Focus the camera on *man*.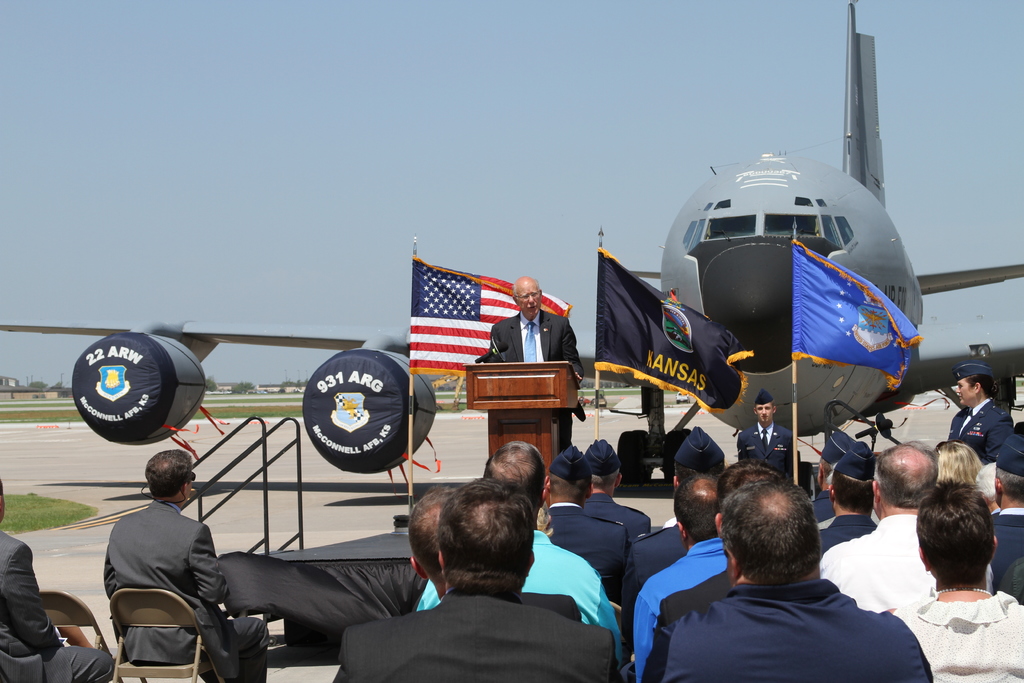
Focus region: (x1=739, y1=390, x2=797, y2=481).
